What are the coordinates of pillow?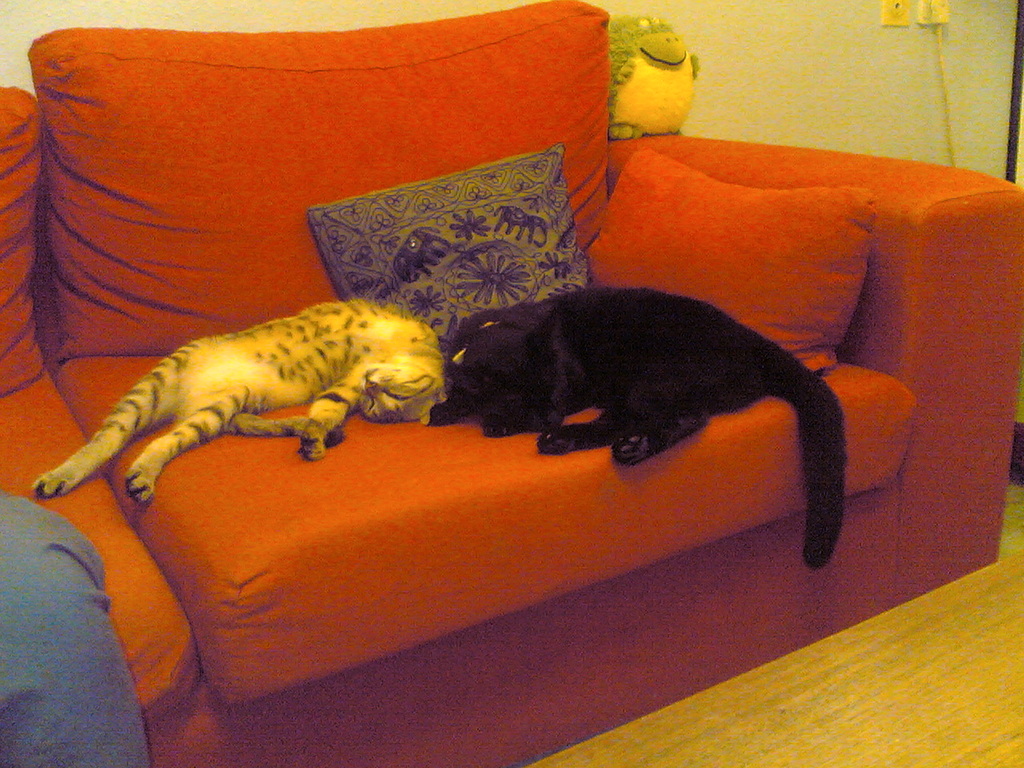
bbox=[35, 31, 666, 324].
